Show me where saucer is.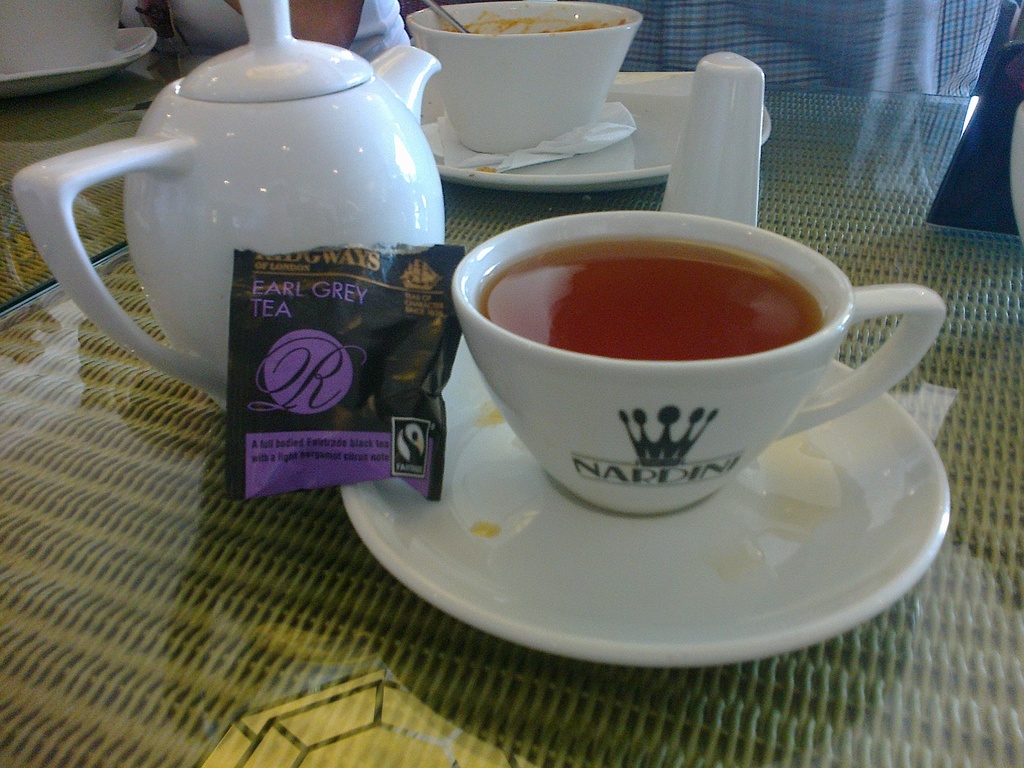
saucer is at (x1=435, y1=71, x2=773, y2=193).
